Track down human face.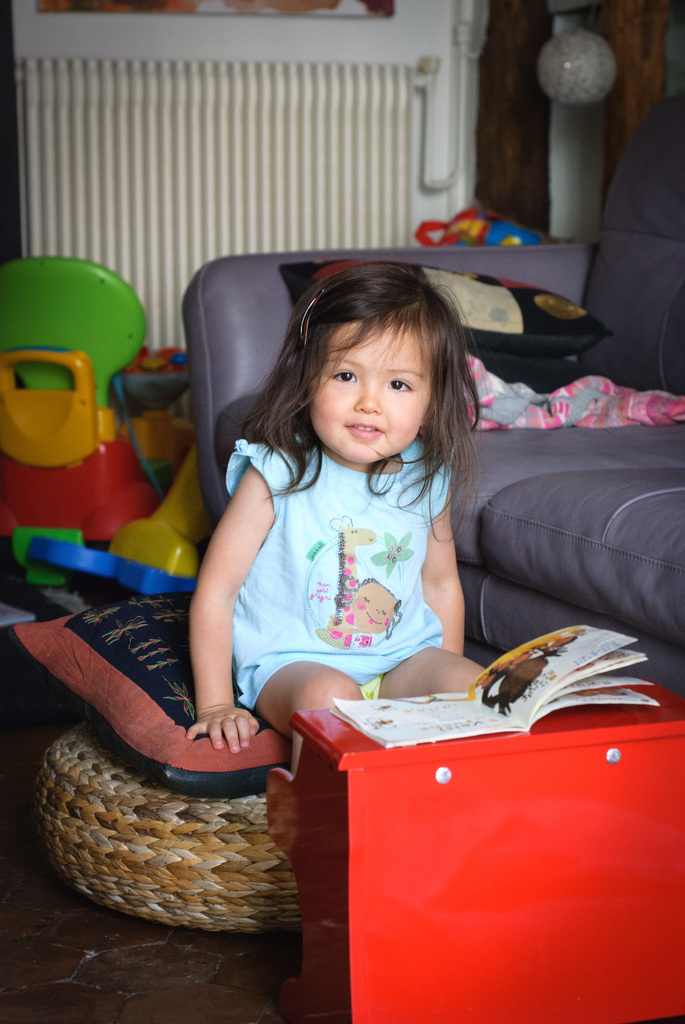
Tracked to l=310, t=323, r=429, b=469.
